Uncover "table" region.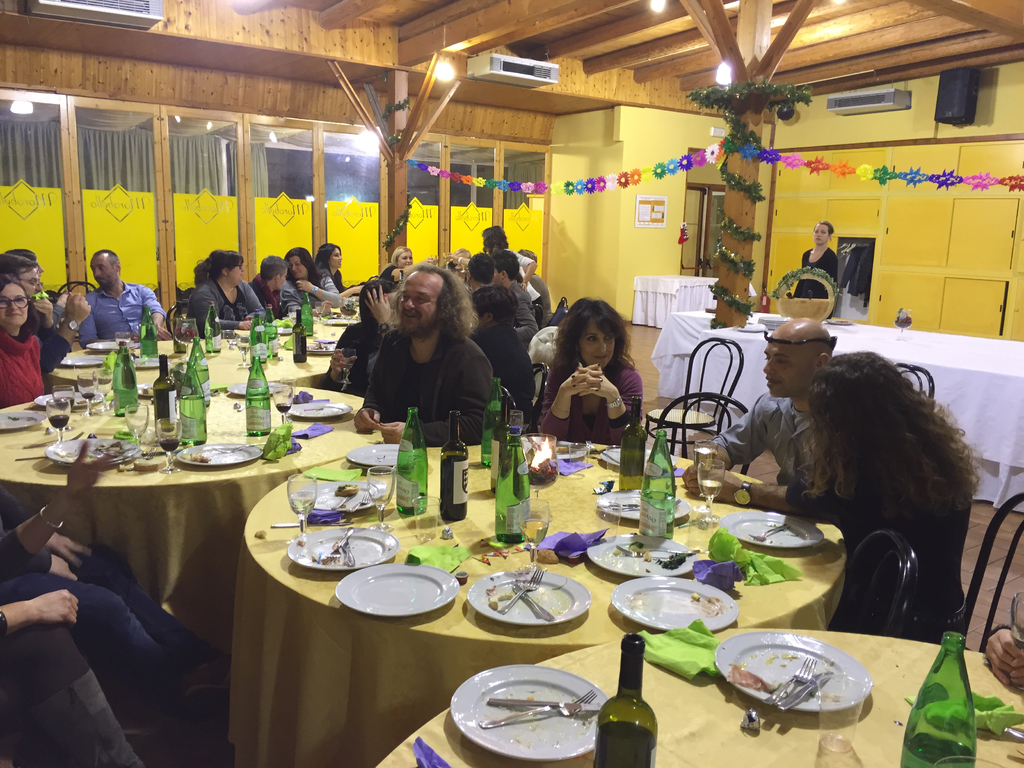
Uncovered: <region>630, 277, 758, 328</region>.
